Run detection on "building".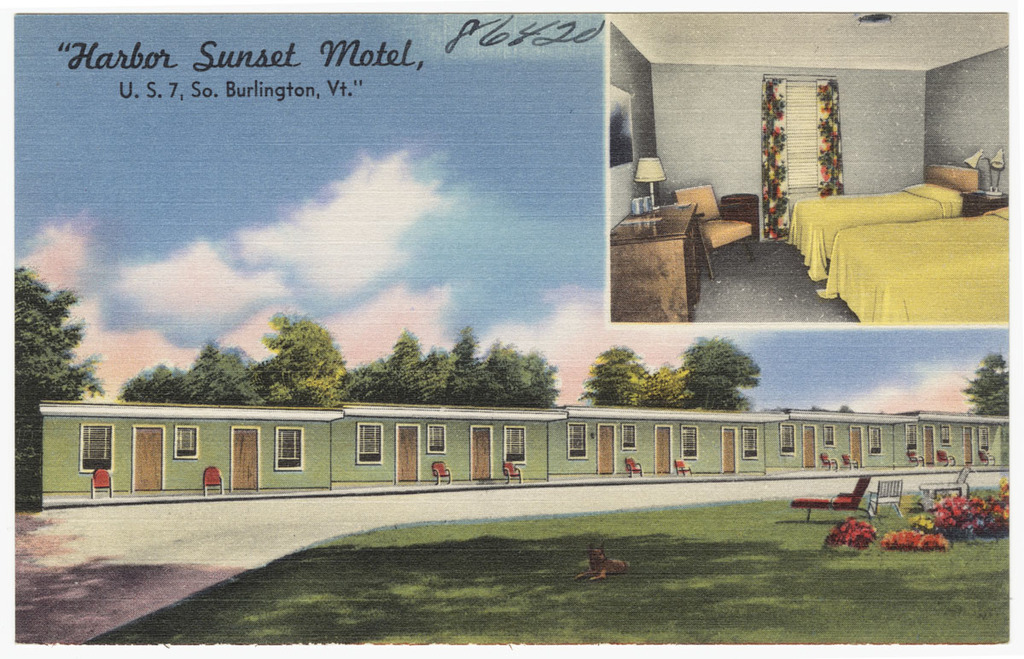
Result: {"left": 36, "top": 399, "right": 1023, "bottom": 519}.
